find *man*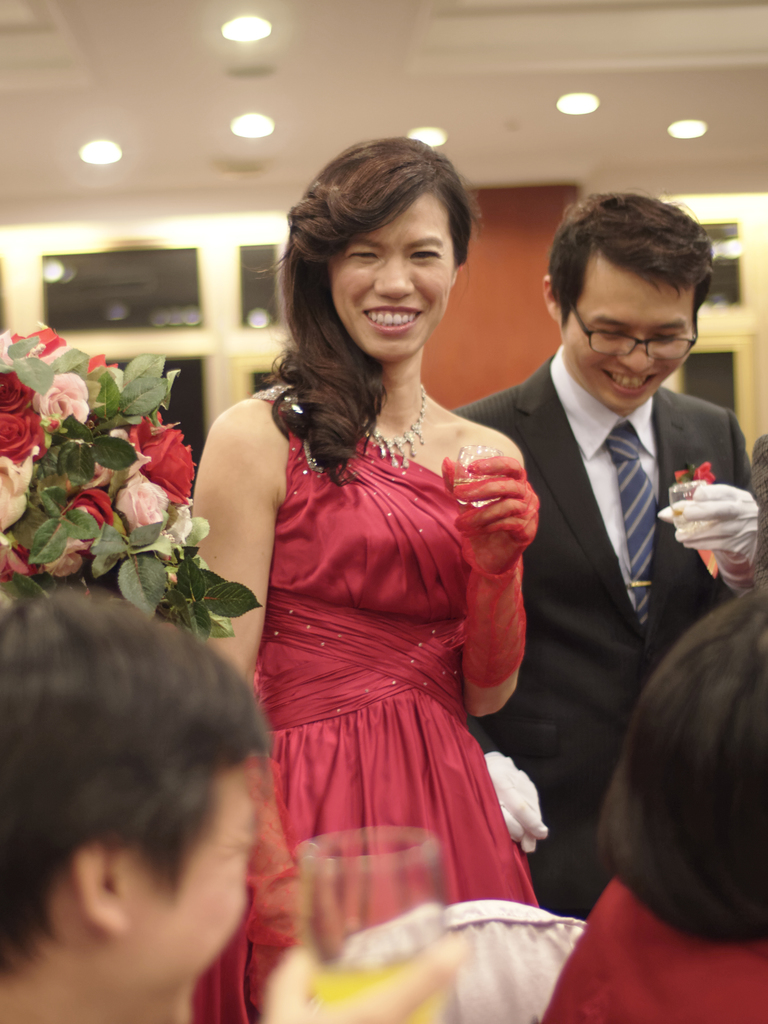
[450, 191, 767, 911]
